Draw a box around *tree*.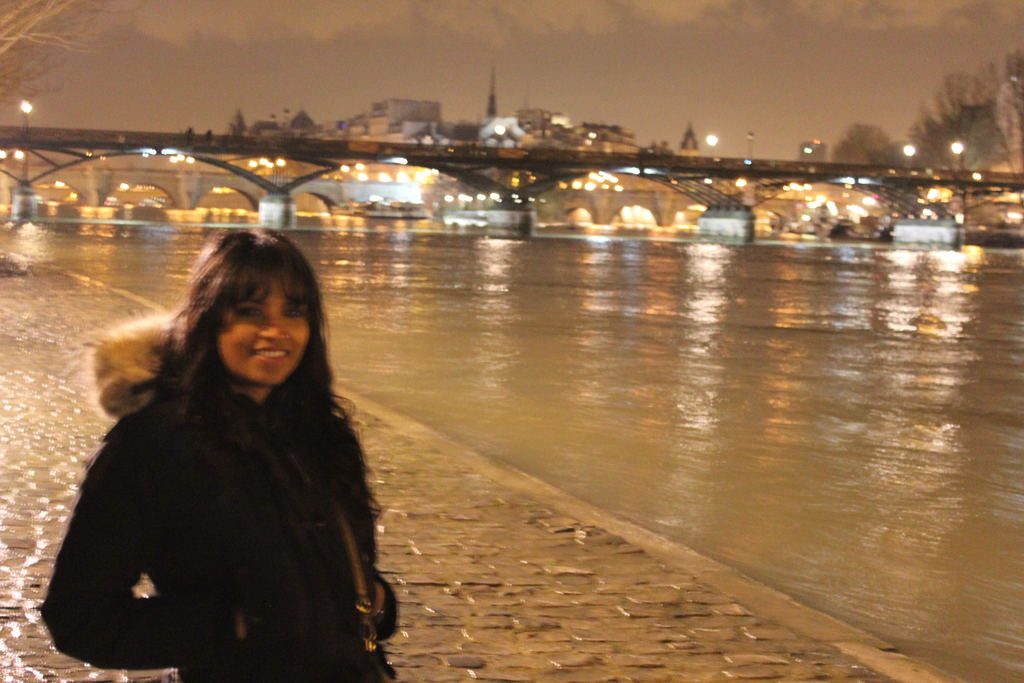
<region>834, 124, 904, 170</region>.
